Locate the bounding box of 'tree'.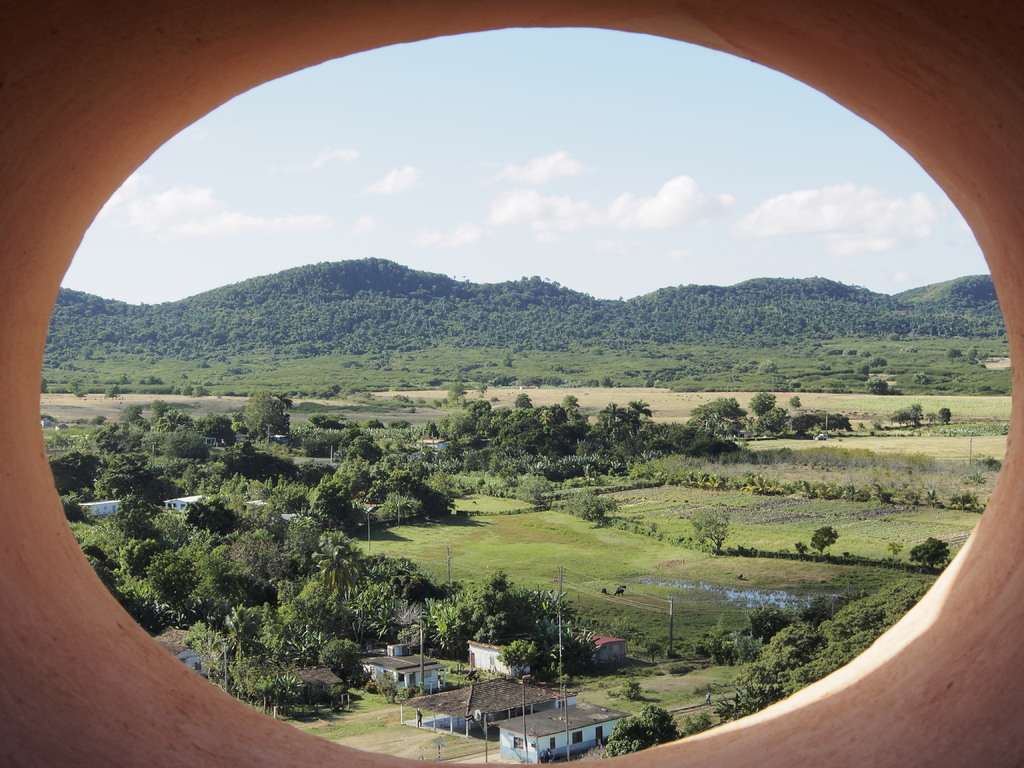
Bounding box: bbox=[748, 390, 777, 420].
